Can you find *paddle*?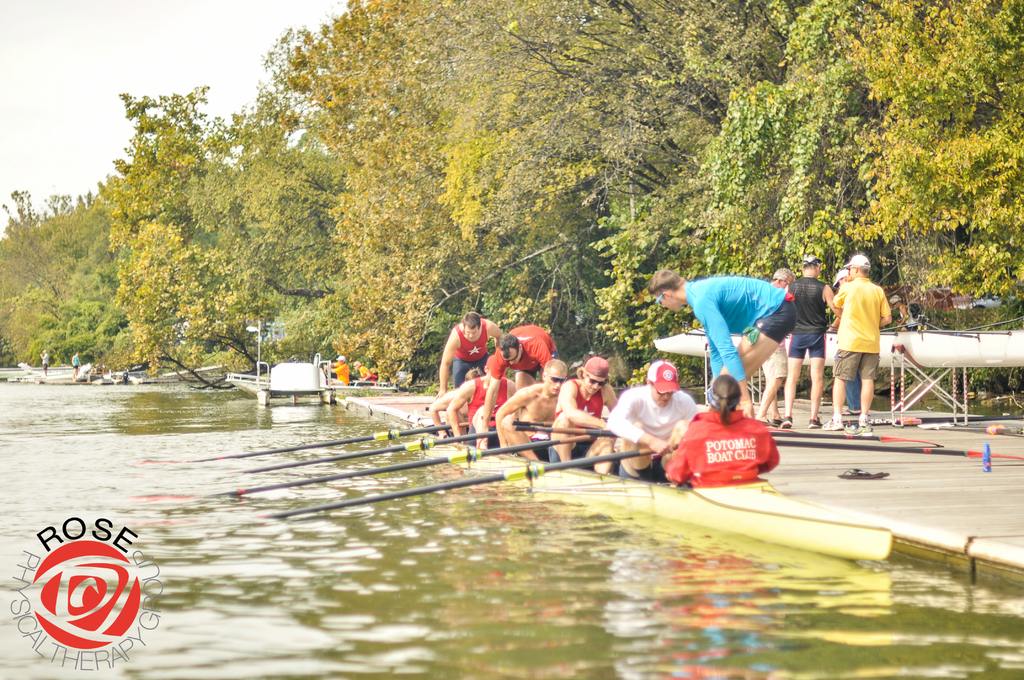
Yes, bounding box: x1=125 y1=437 x2=602 y2=498.
